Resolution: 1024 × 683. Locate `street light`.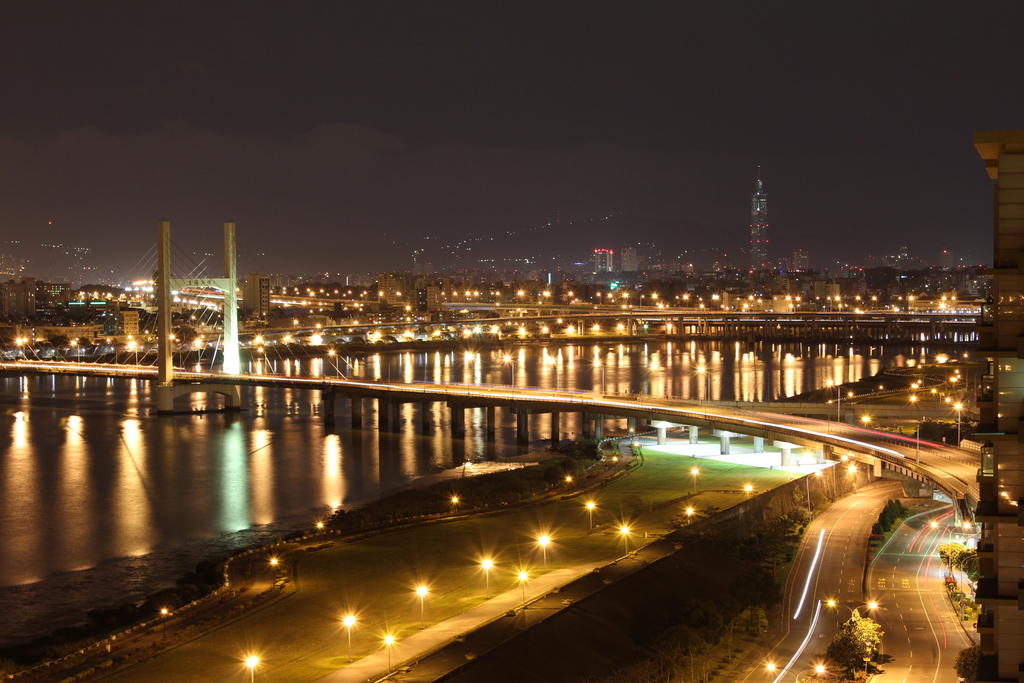
(155, 604, 171, 638).
